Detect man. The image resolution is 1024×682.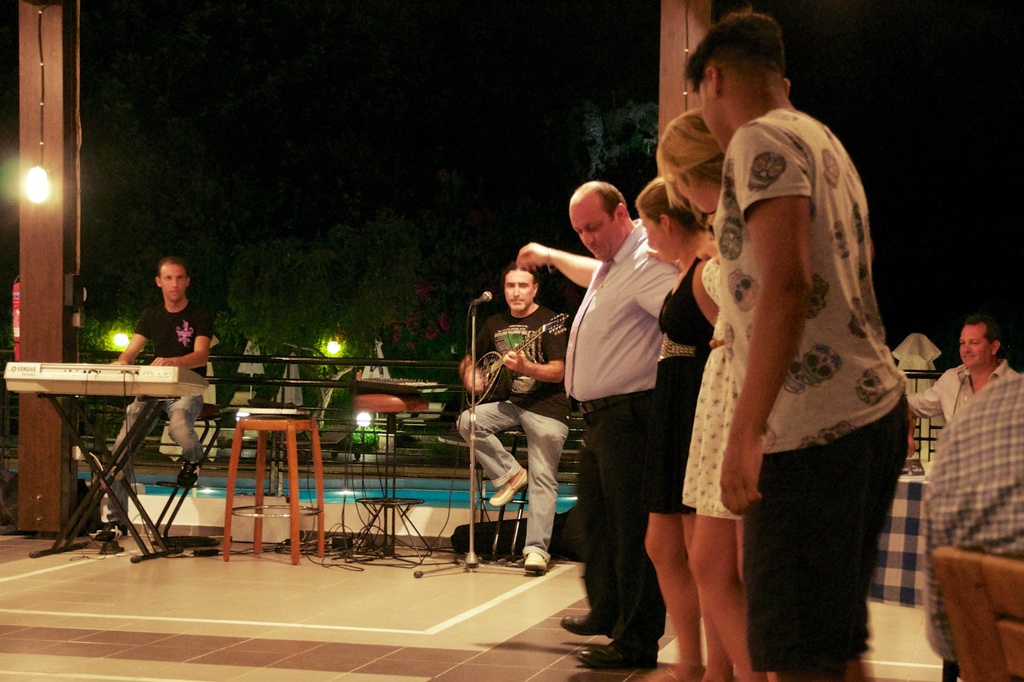
{"x1": 660, "y1": 12, "x2": 924, "y2": 656}.
